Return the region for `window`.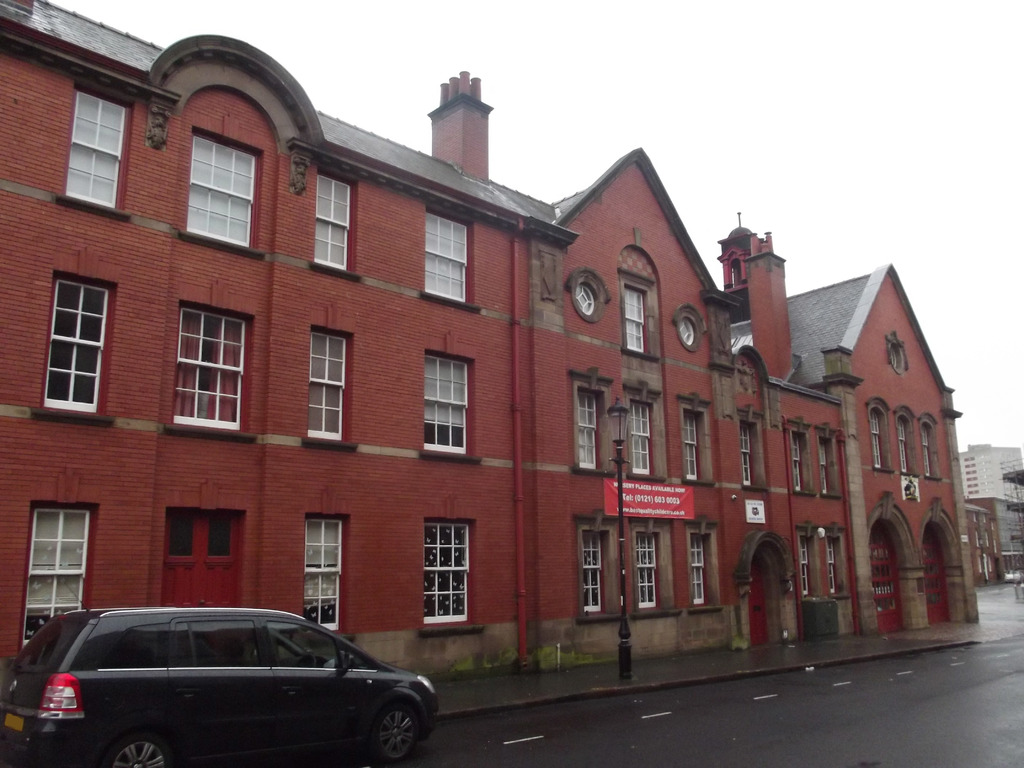
177/127/264/259.
